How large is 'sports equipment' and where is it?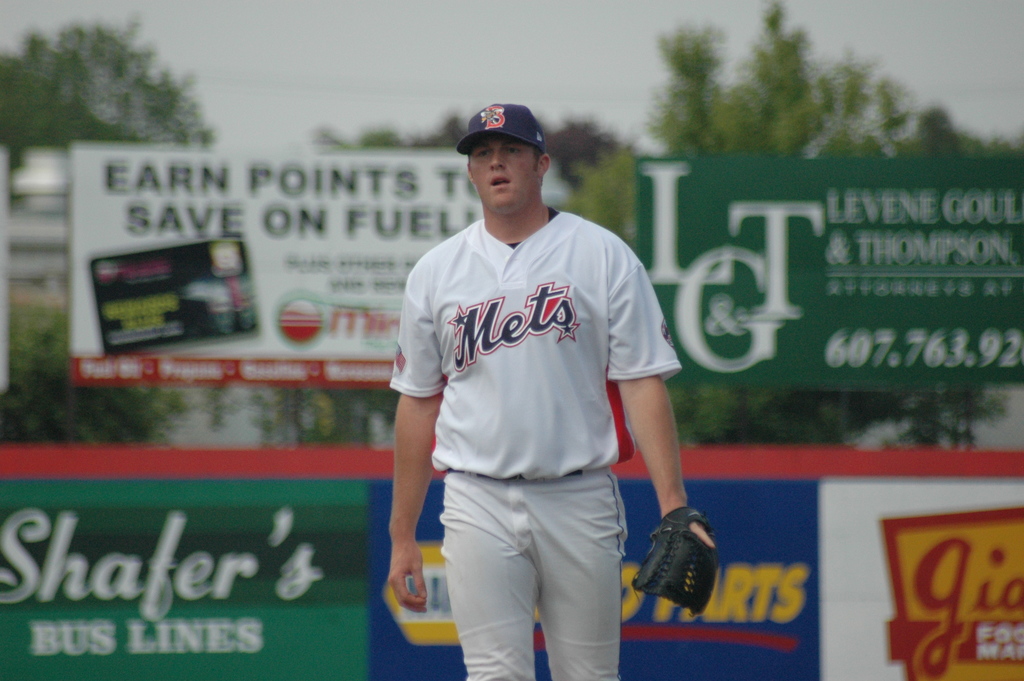
Bounding box: {"left": 635, "top": 506, "right": 719, "bottom": 616}.
